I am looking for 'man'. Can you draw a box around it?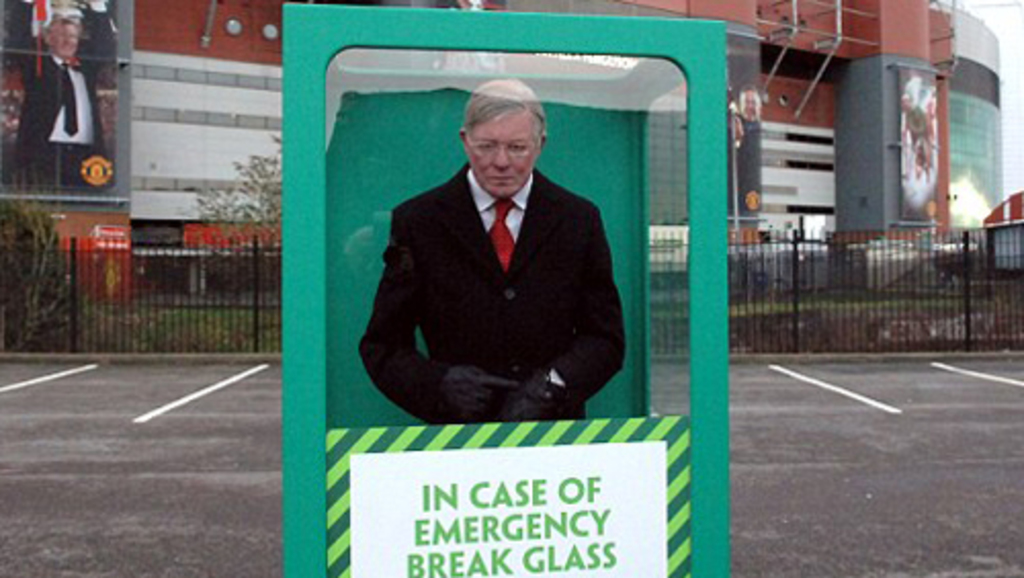
Sure, the bounding box is {"left": 358, "top": 76, "right": 631, "bottom": 422}.
